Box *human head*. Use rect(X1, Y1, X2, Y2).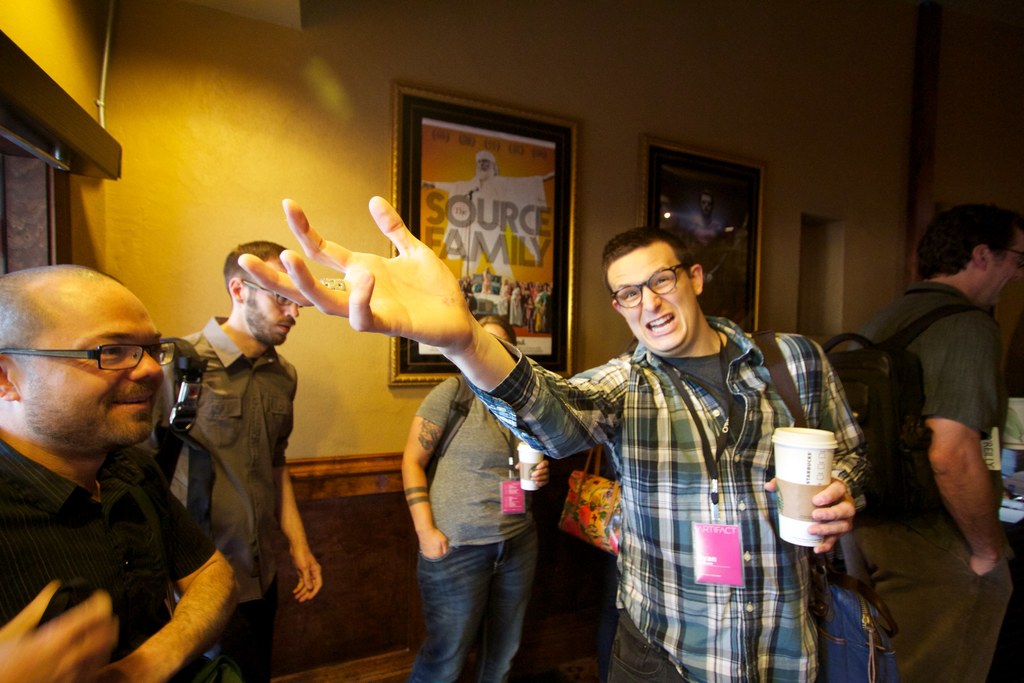
rect(0, 255, 164, 475).
